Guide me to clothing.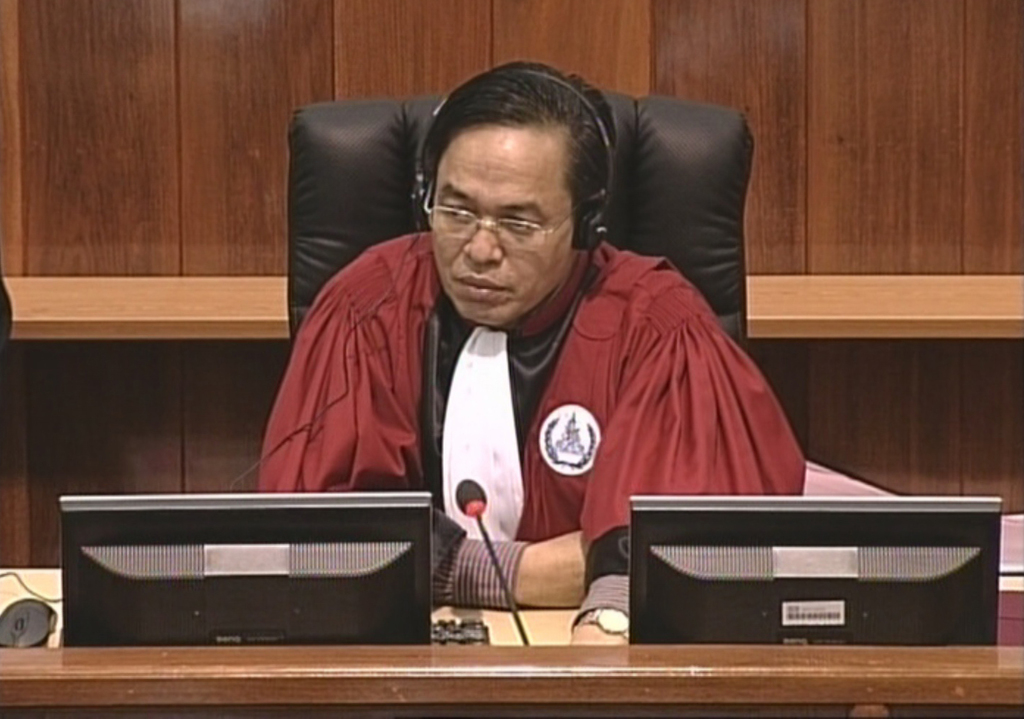
Guidance: bbox(269, 92, 830, 611).
